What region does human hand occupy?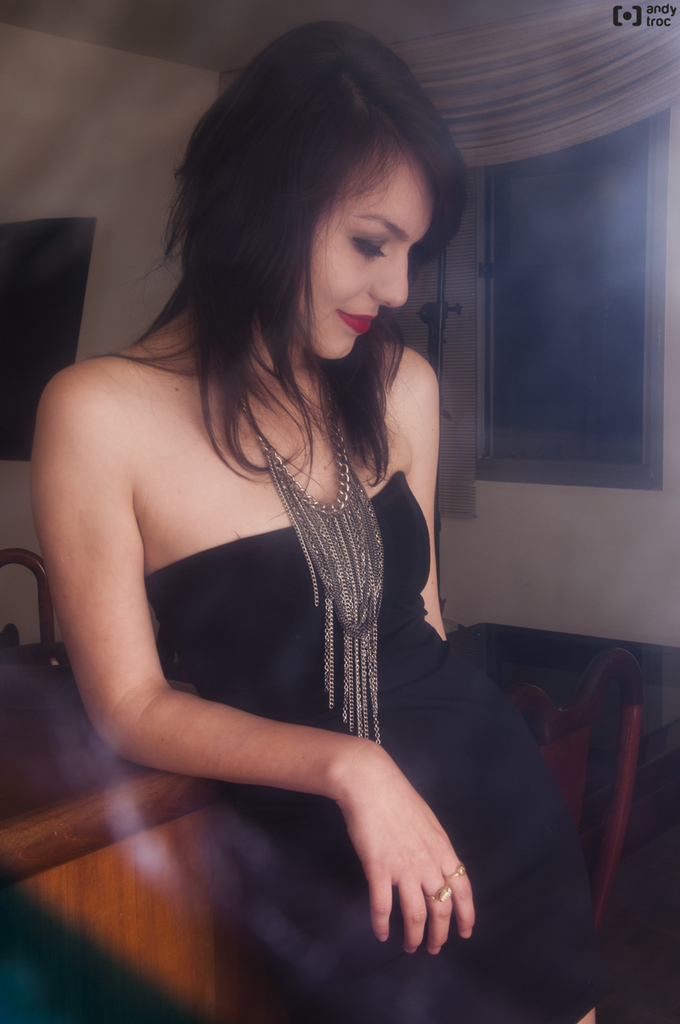
left=302, top=802, right=492, bottom=969.
